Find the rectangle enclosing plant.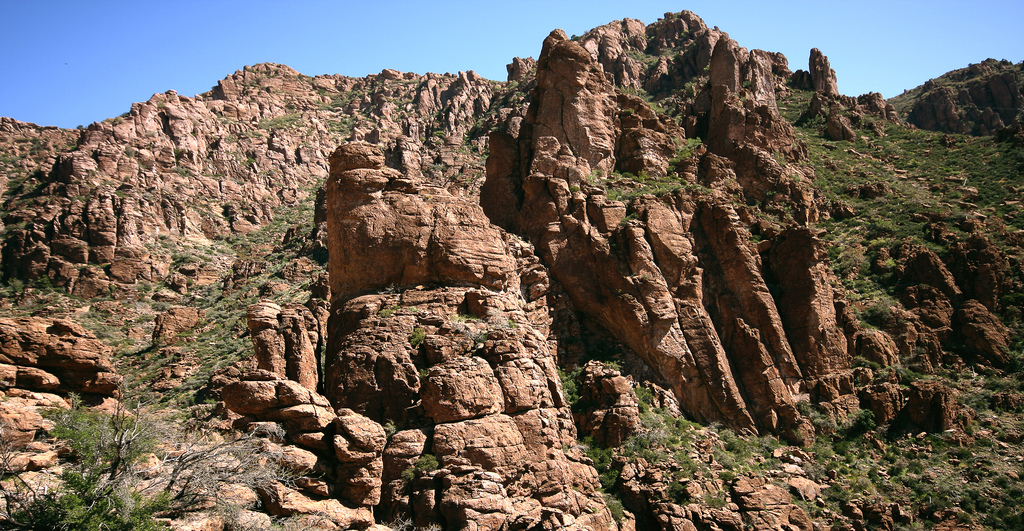
x1=406, y1=452, x2=440, y2=484.
